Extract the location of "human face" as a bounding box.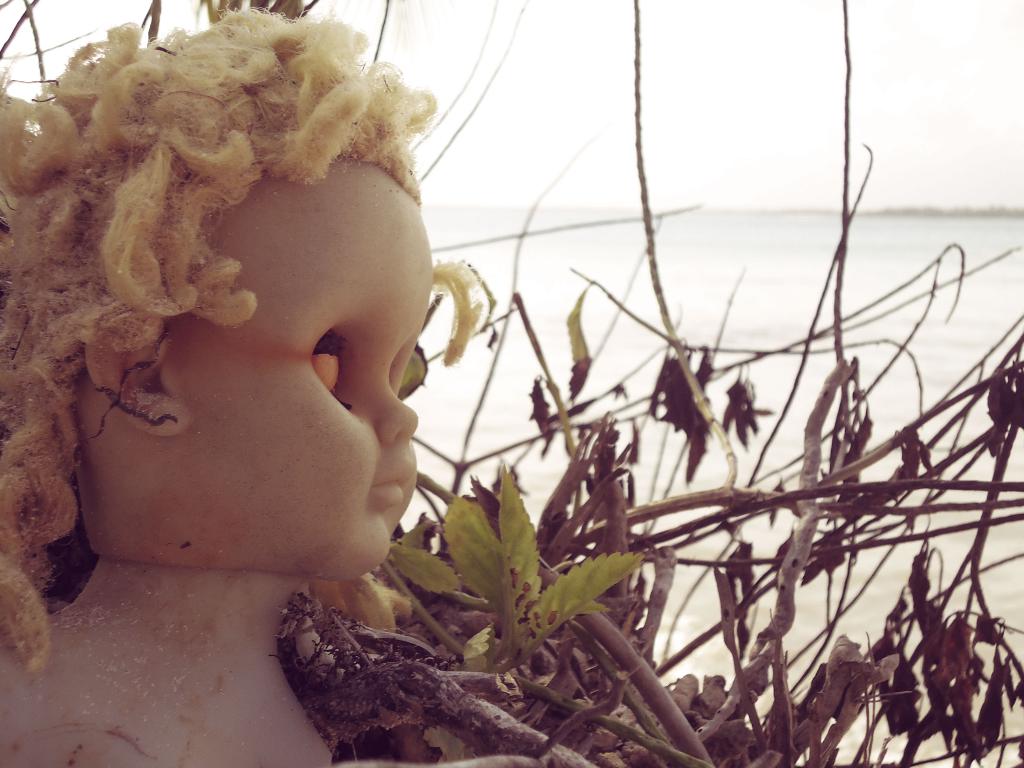
BBox(103, 137, 474, 577).
